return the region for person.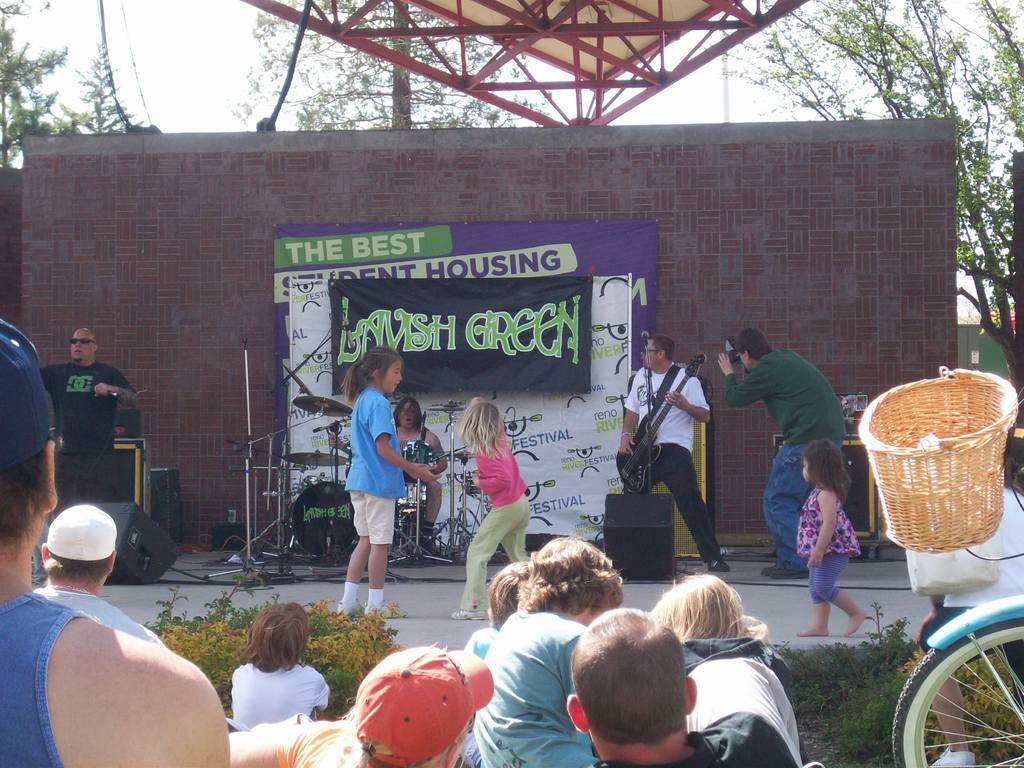
BBox(917, 428, 1023, 767).
